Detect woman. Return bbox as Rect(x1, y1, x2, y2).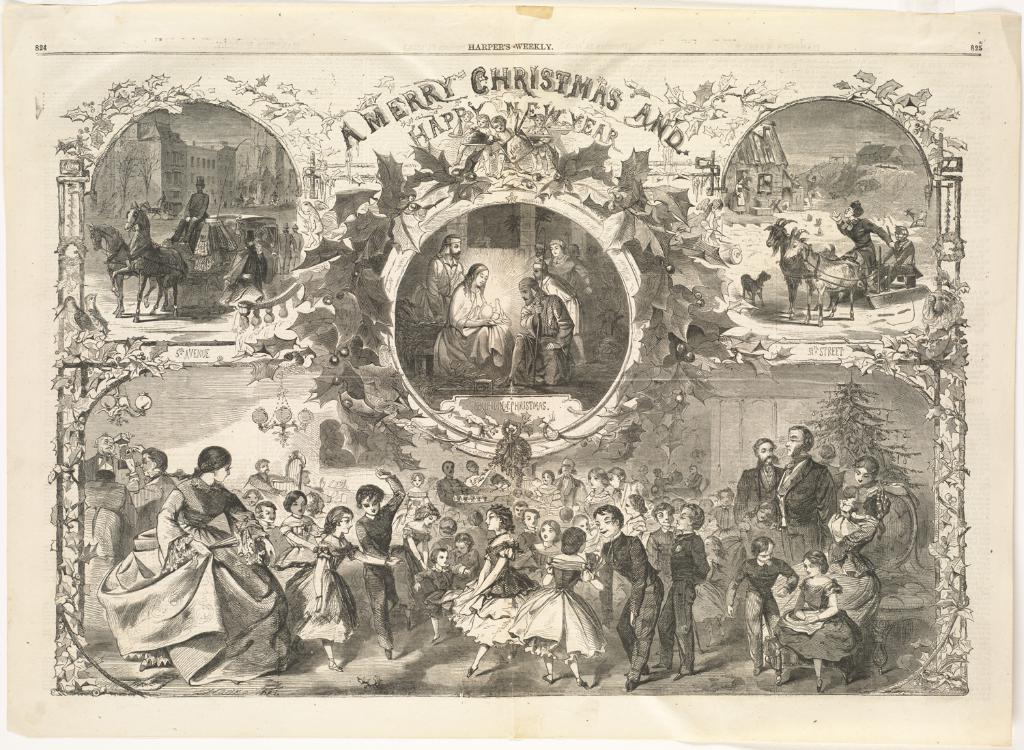
Rect(577, 467, 616, 630).
